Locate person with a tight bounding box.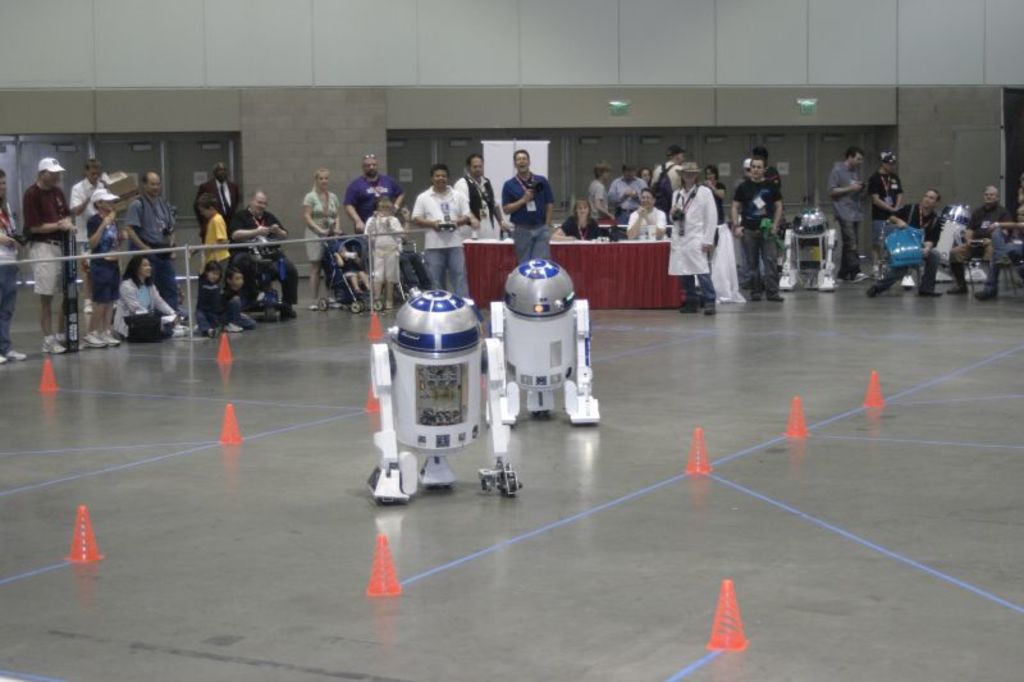
[x1=17, y1=129, x2=95, y2=344].
